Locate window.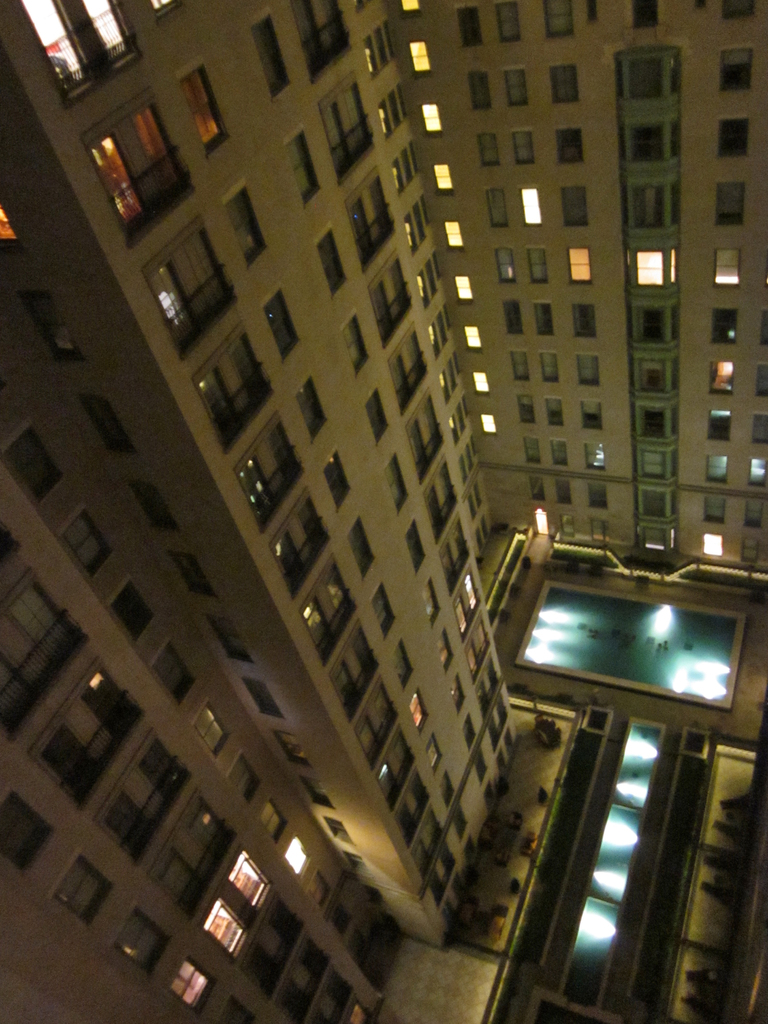
Bounding box: 547, 395, 565, 429.
